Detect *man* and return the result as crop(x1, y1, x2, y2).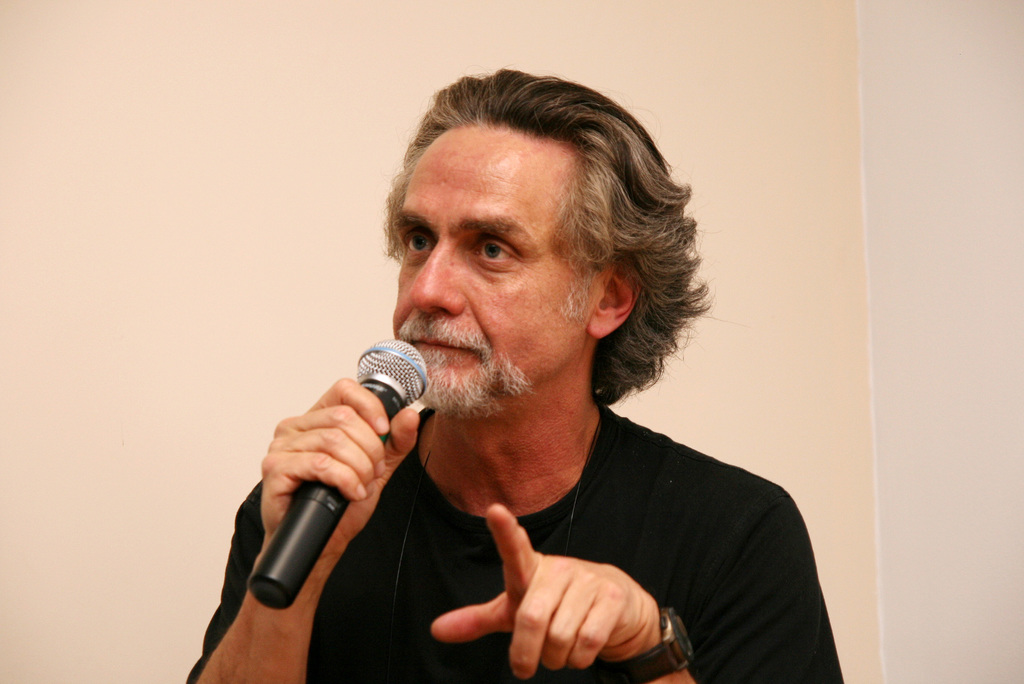
crop(185, 86, 842, 662).
